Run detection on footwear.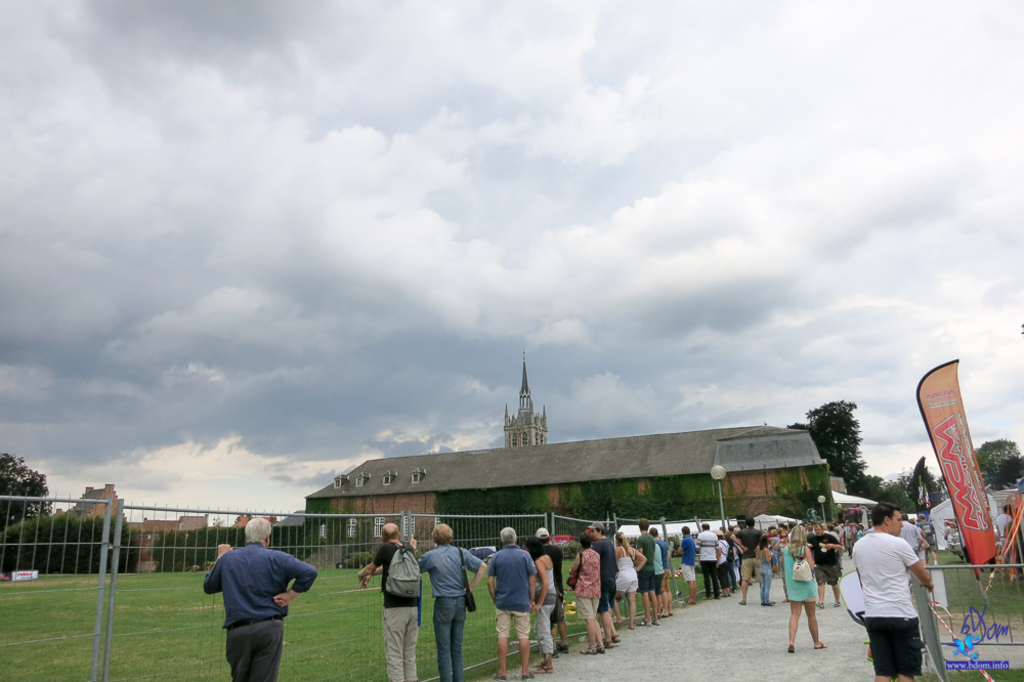
Result: 488 672 508 681.
